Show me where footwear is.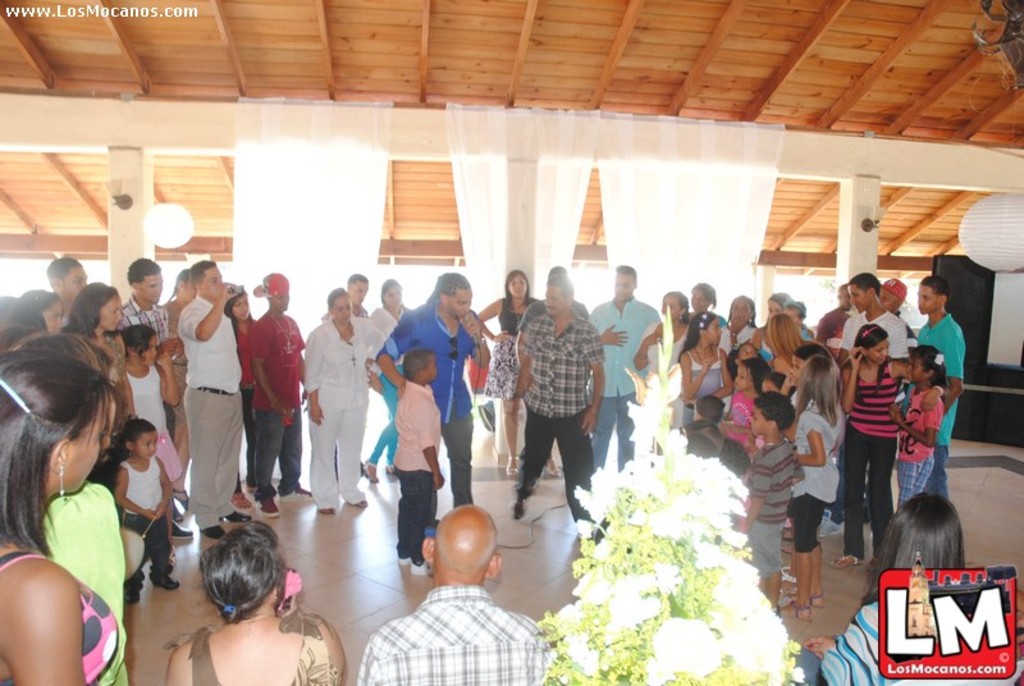
footwear is at rect(230, 494, 257, 509).
